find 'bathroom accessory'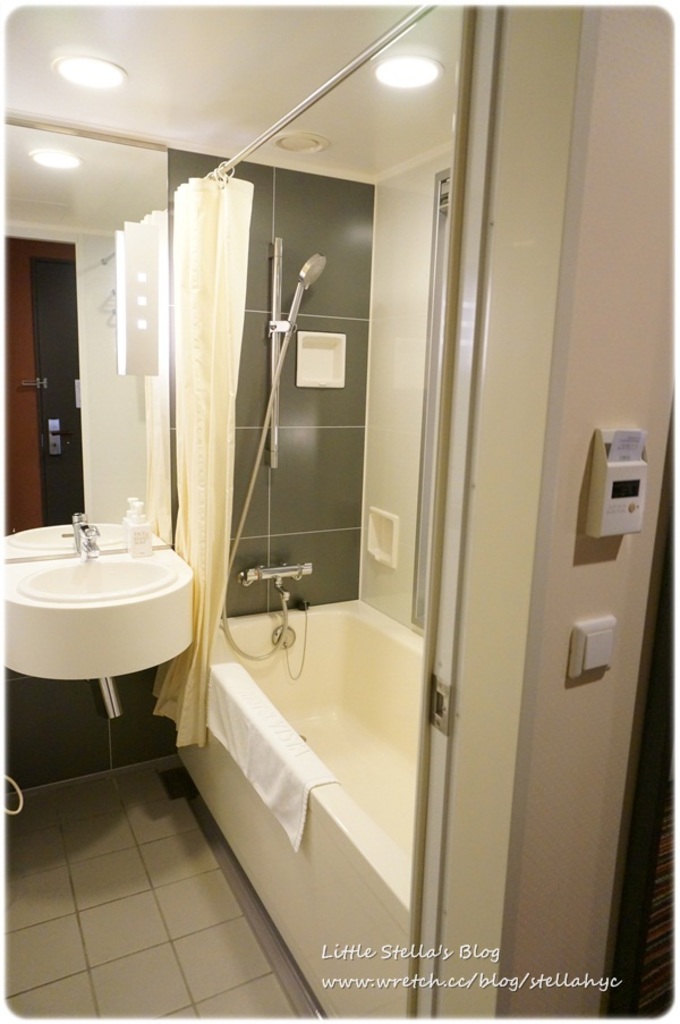
bbox=[223, 232, 332, 663]
